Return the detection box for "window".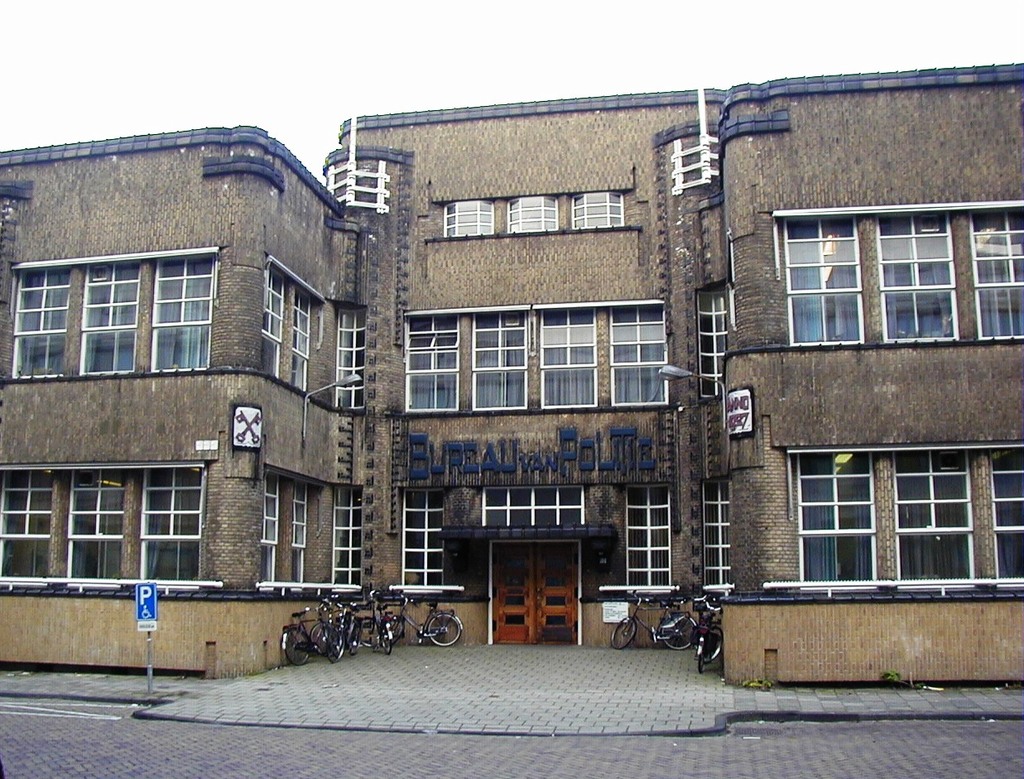
(x1=276, y1=261, x2=310, y2=392).
